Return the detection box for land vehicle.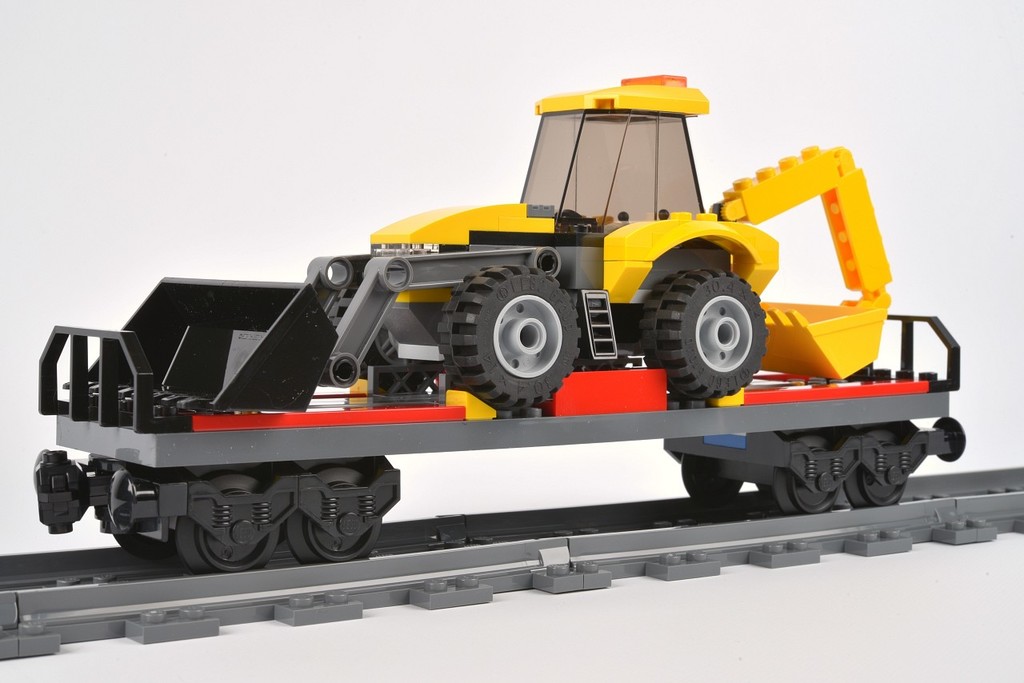
(33, 277, 965, 569).
